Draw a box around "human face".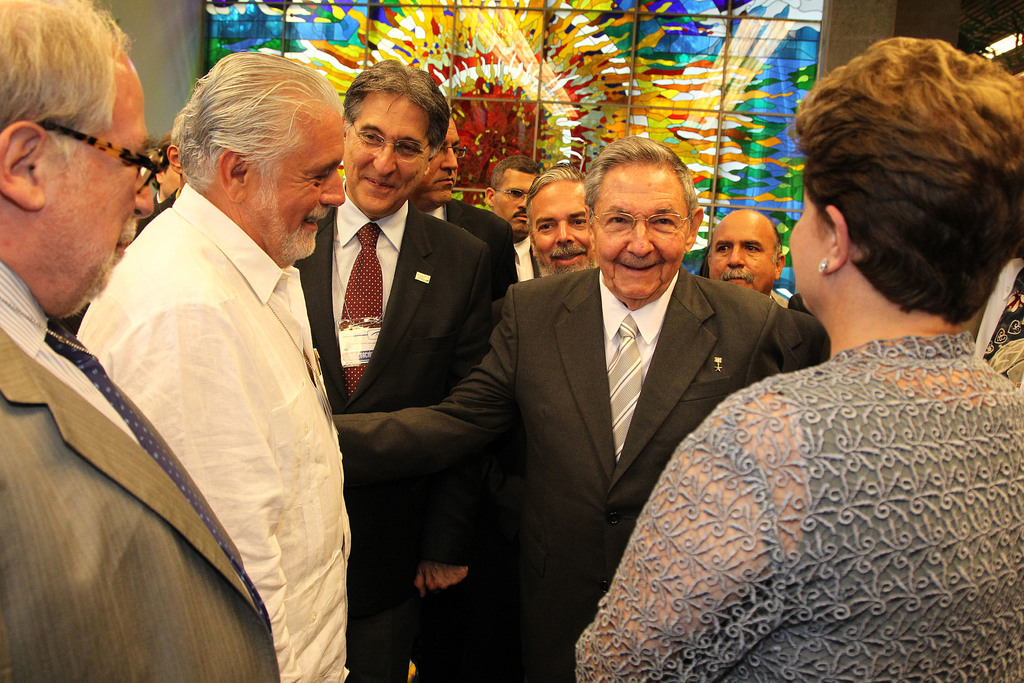
left=499, top=171, right=530, bottom=234.
